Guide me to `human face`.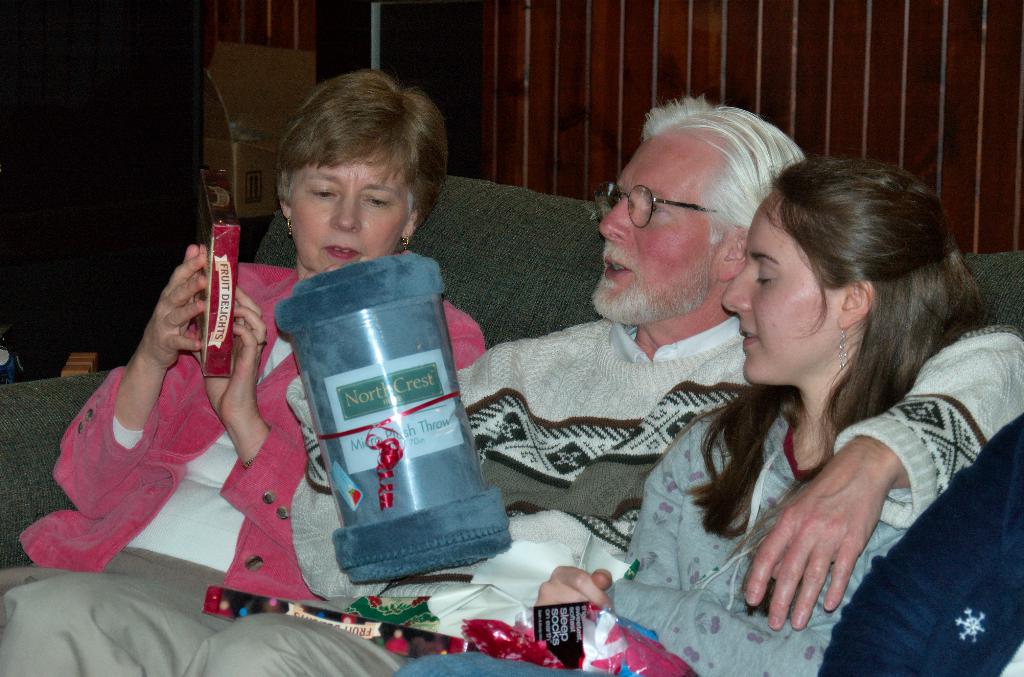
Guidance: 723 192 838 384.
